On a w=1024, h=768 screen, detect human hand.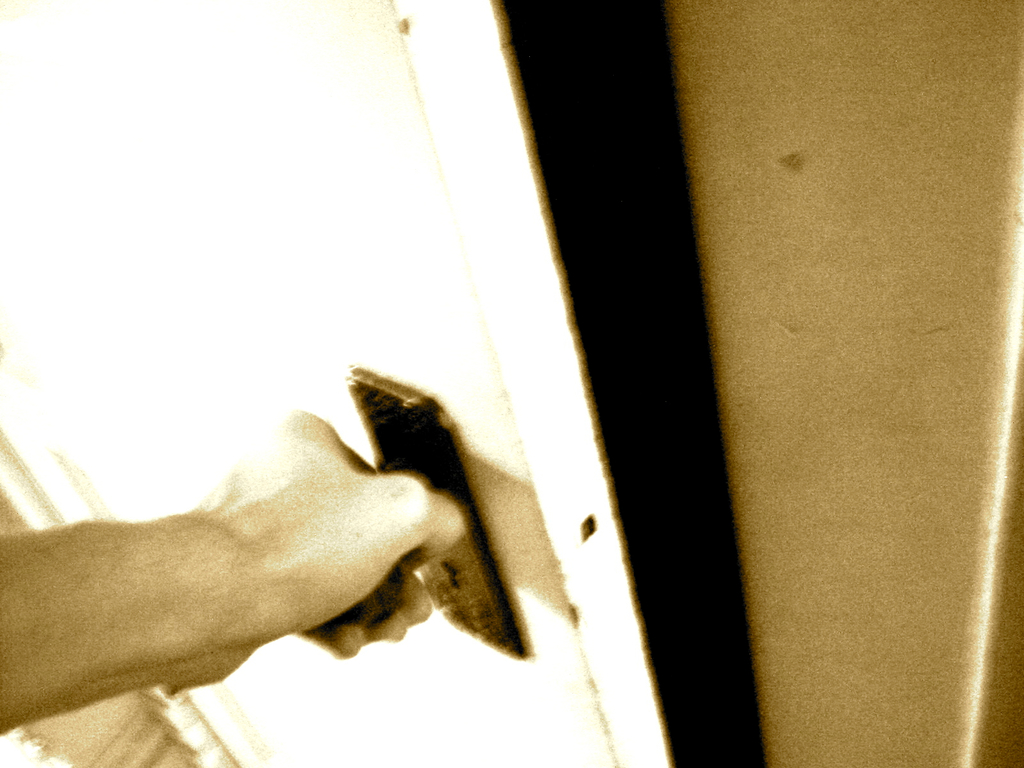
rect(49, 378, 484, 712).
